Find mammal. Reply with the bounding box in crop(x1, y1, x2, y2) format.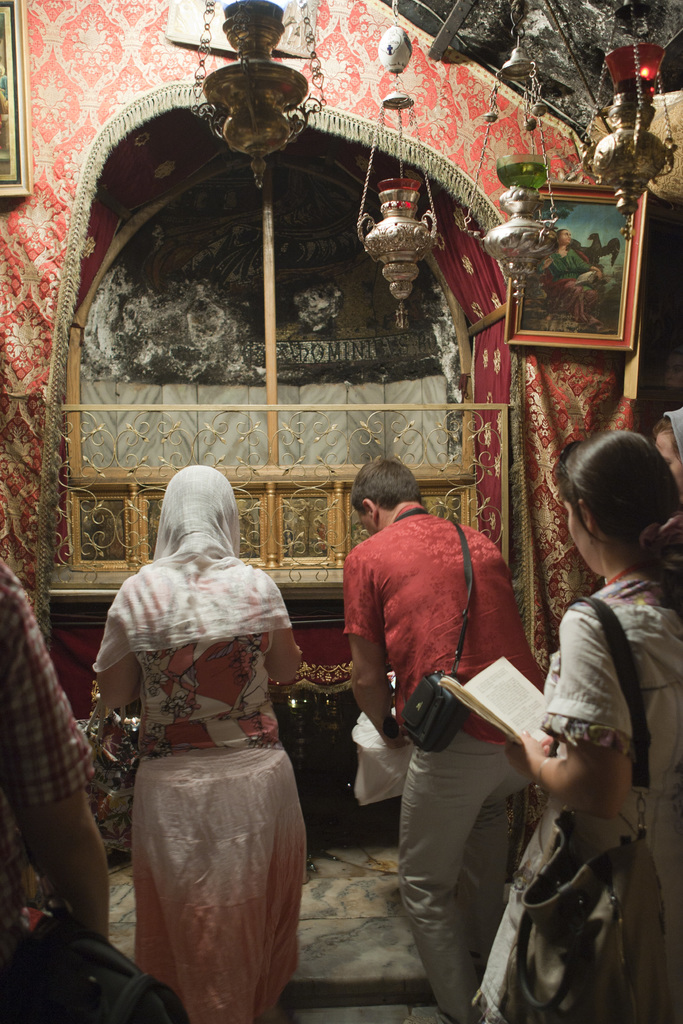
crop(2, 806, 191, 1023).
